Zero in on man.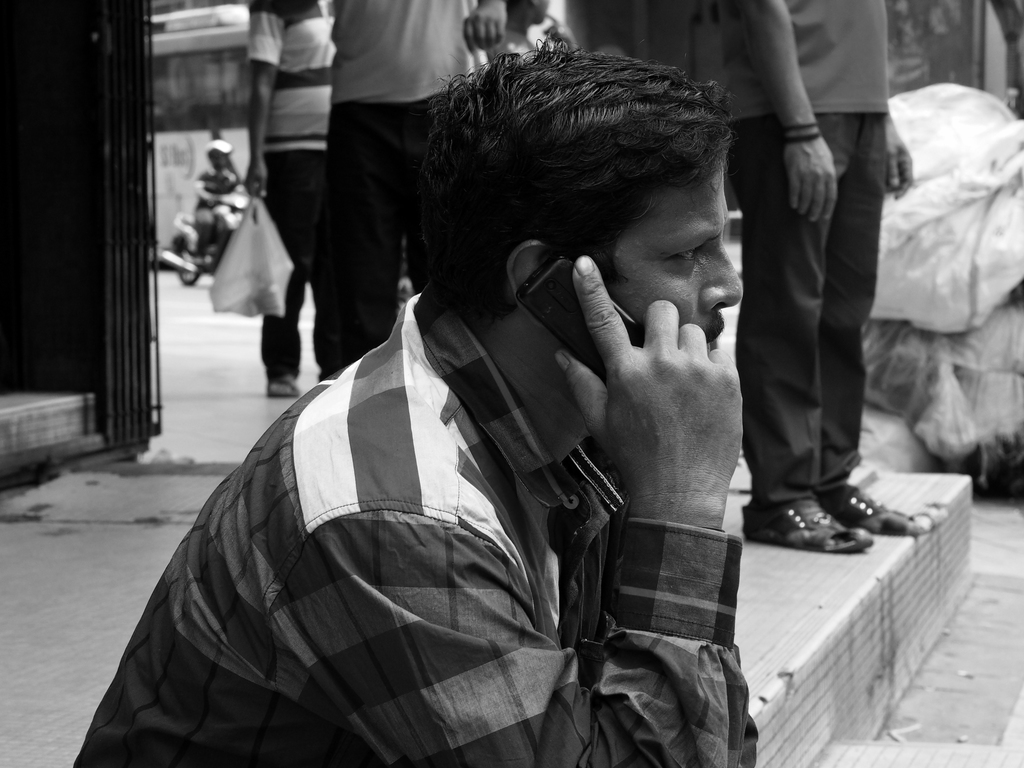
Zeroed in: [188, 135, 240, 259].
